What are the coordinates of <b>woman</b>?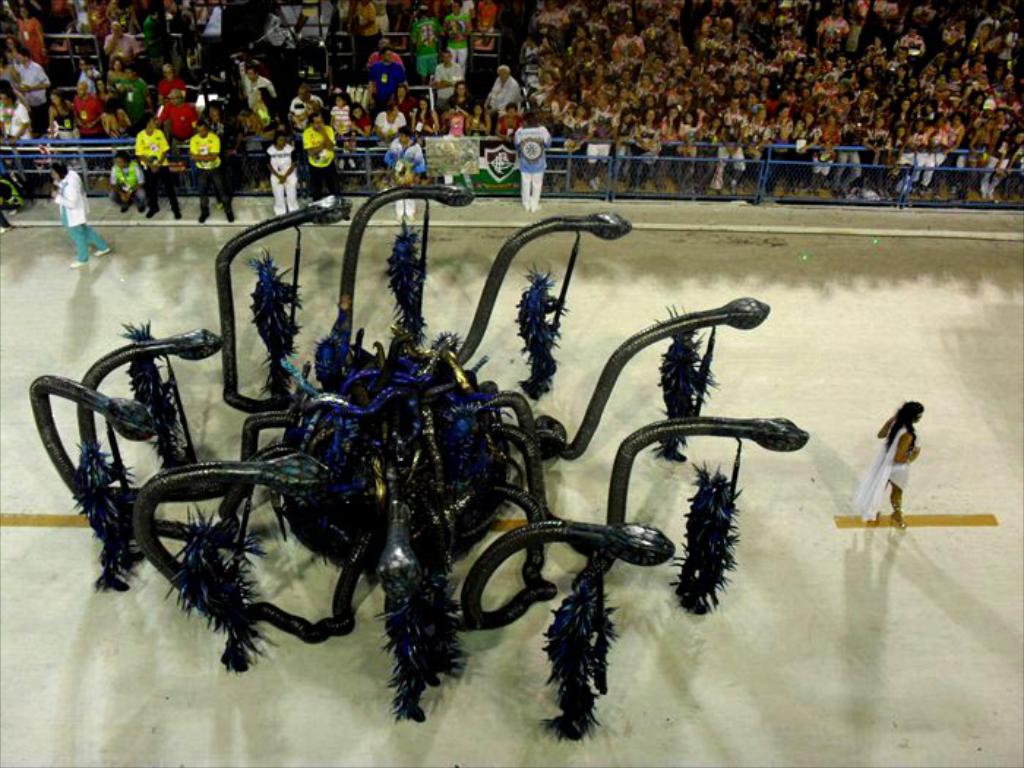
select_region(408, 97, 443, 133).
